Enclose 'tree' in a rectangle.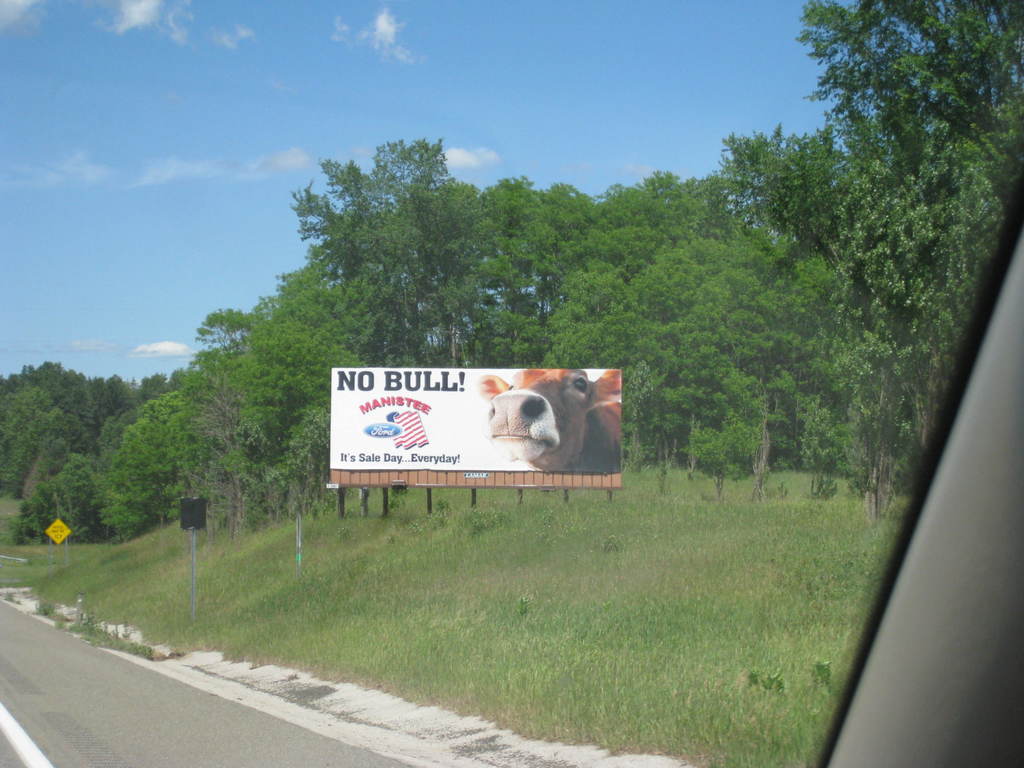
6,474,110,554.
